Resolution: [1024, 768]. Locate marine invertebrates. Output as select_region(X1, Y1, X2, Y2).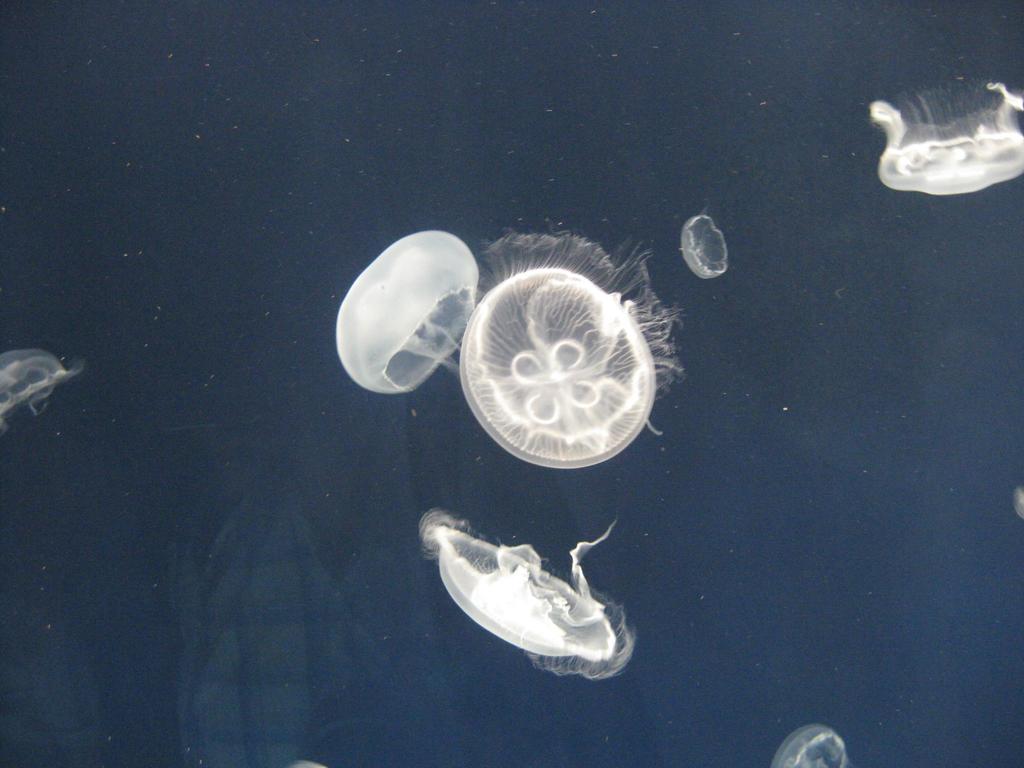
select_region(763, 712, 856, 767).
